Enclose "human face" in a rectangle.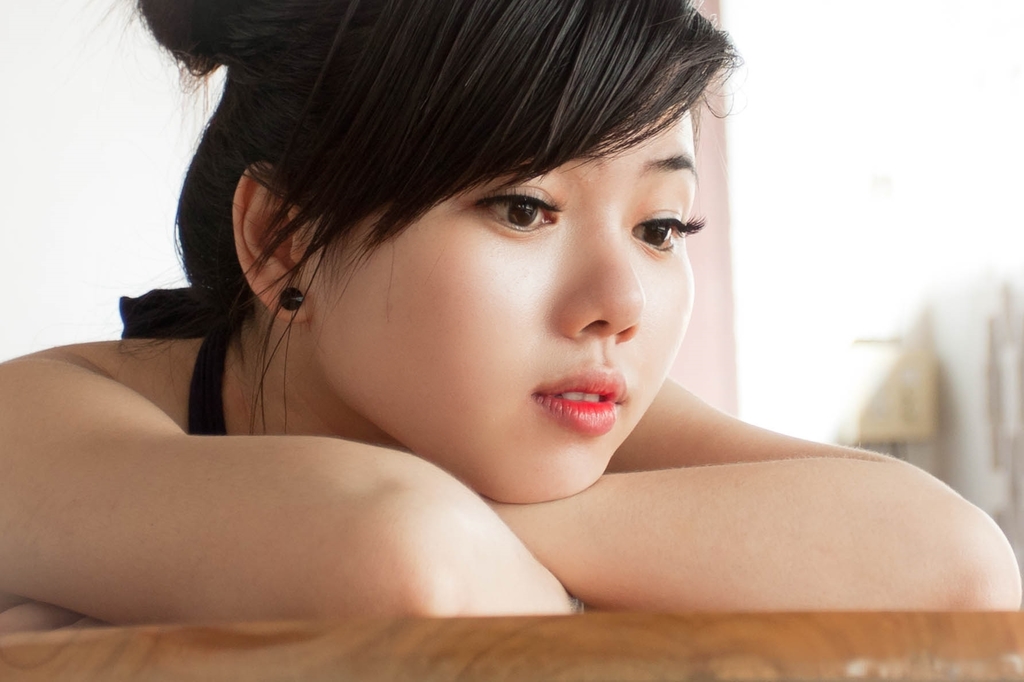
bbox=(308, 106, 706, 502).
